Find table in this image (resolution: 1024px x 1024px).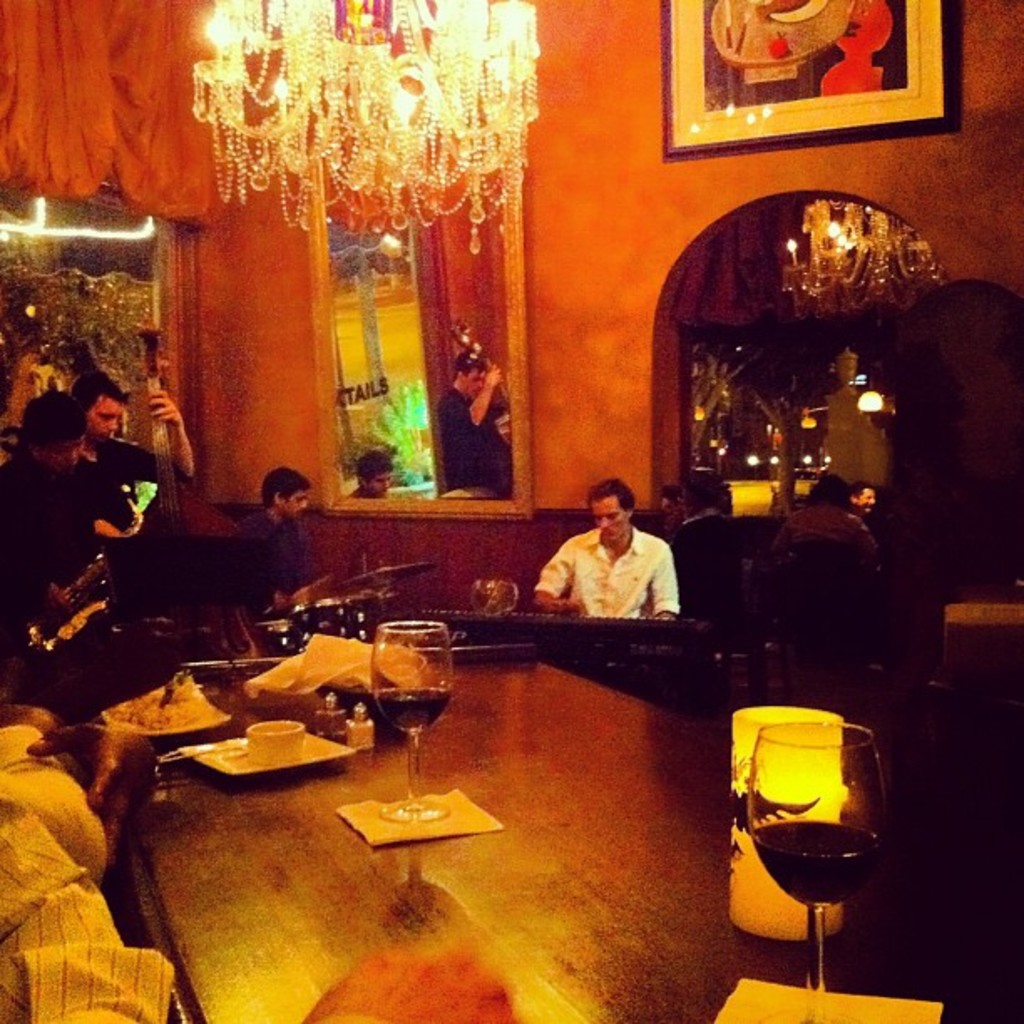
bbox=(191, 591, 711, 1016).
